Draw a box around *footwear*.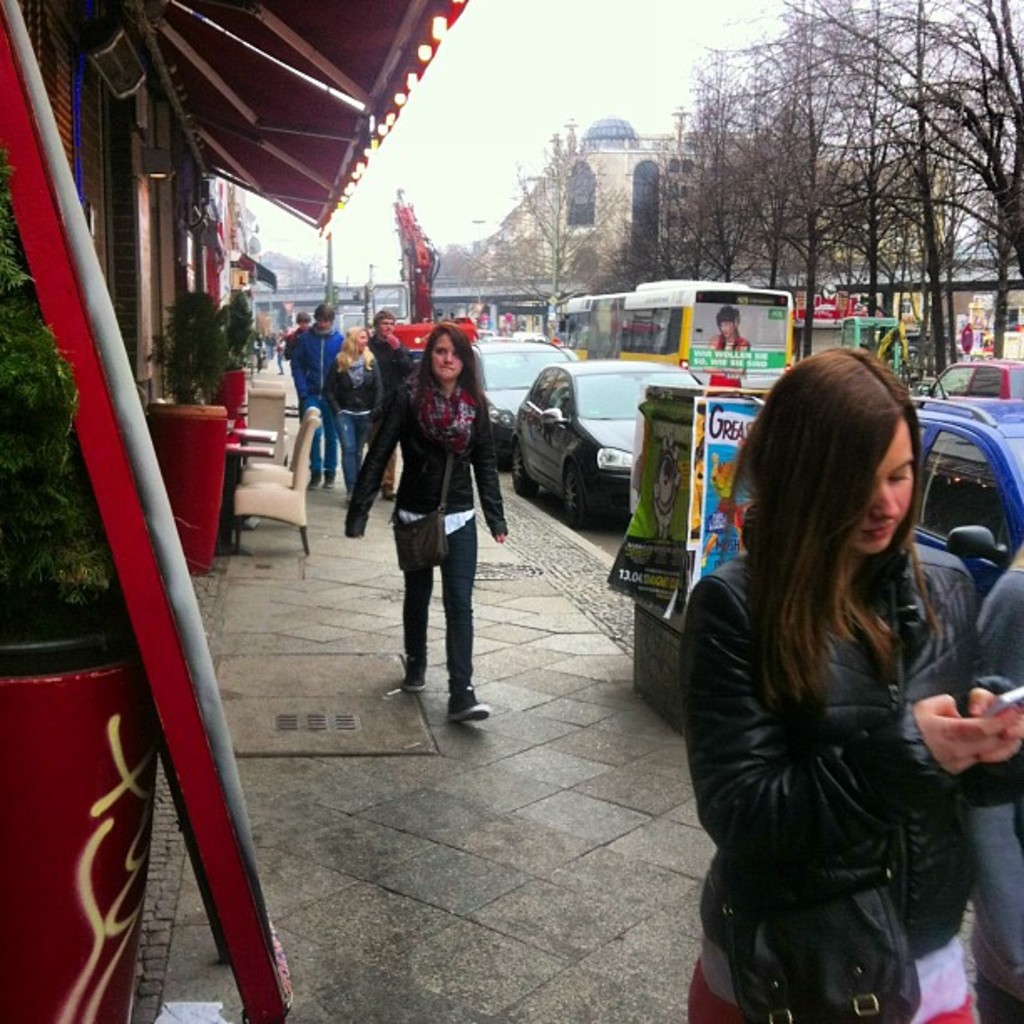
<region>402, 651, 430, 693</region>.
